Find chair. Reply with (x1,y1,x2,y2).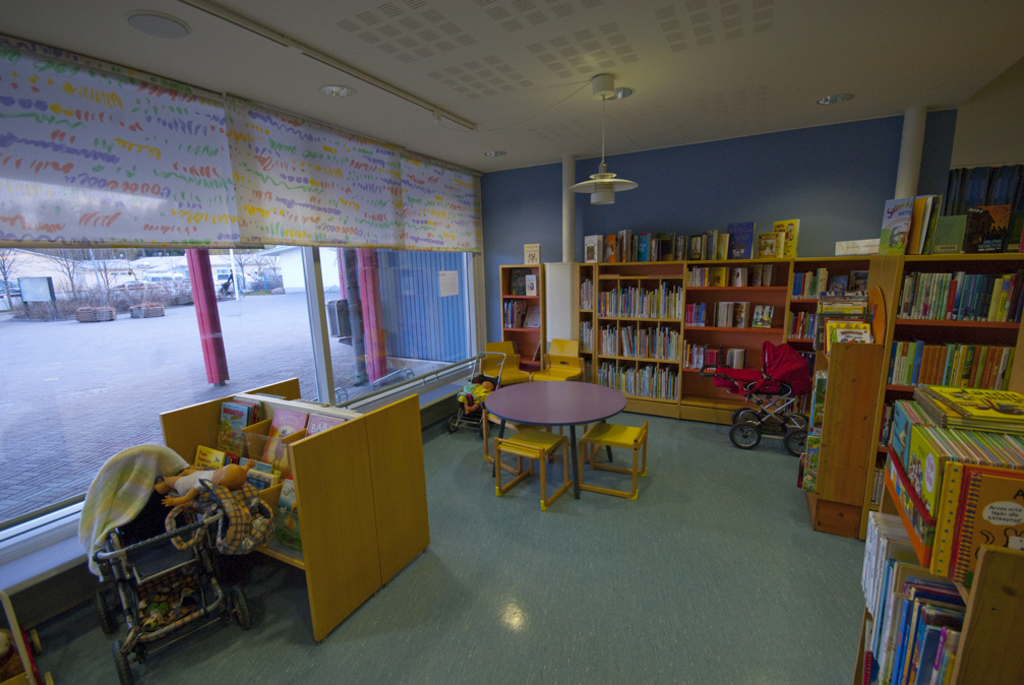
(480,342,533,387).
